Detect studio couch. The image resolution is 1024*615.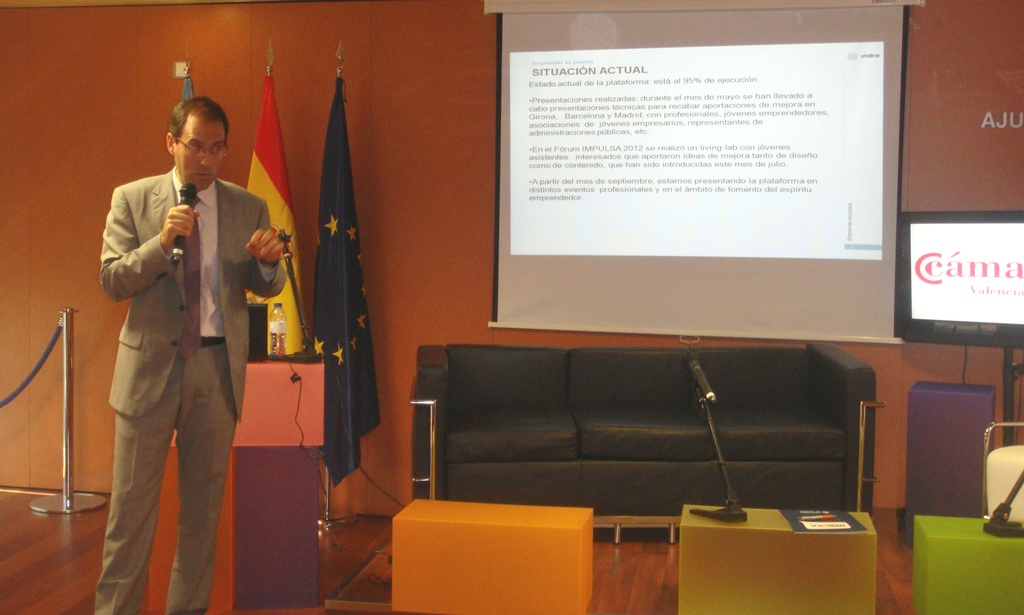
398:330:881:543.
